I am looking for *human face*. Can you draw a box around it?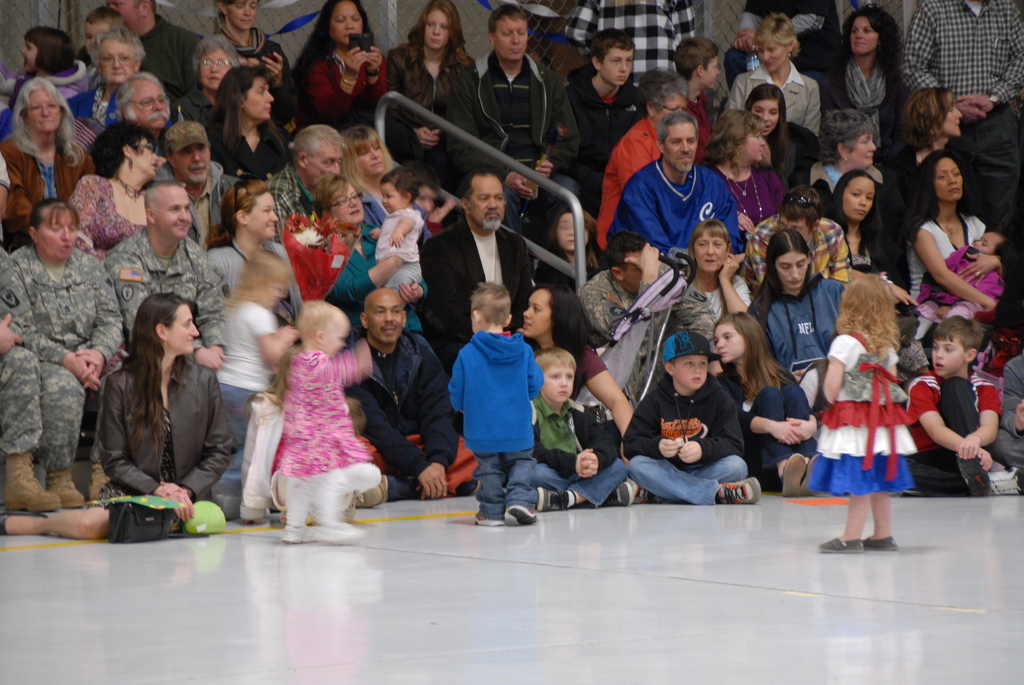
Sure, the bounding box is 111/0/143/26.
